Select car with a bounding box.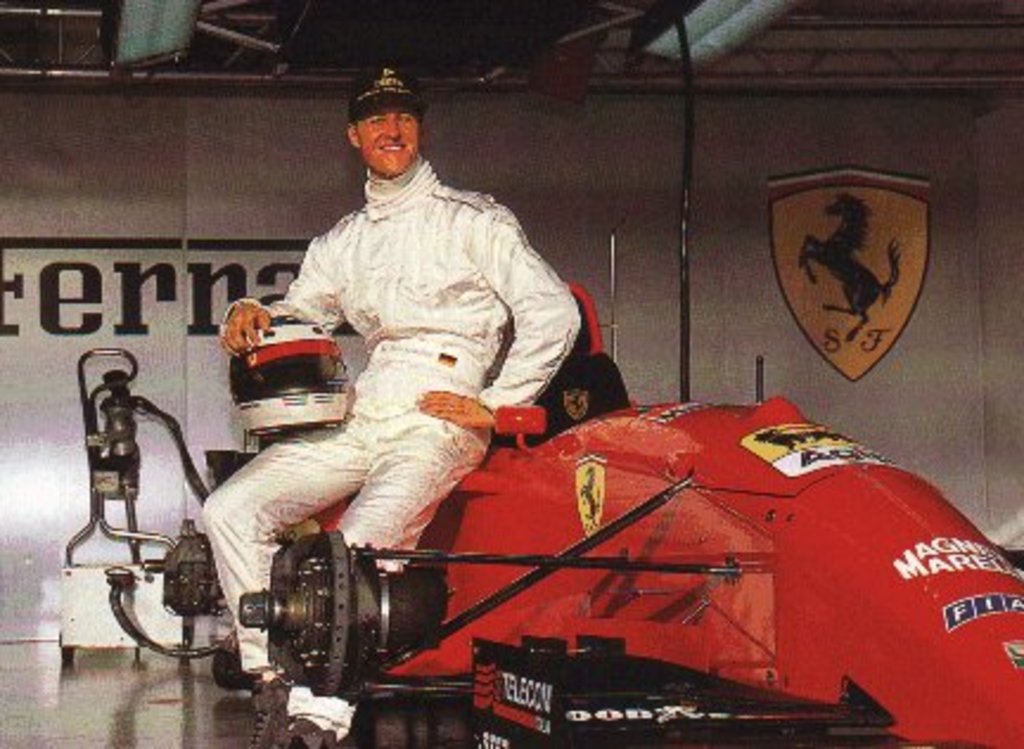
bbox=(152, 235, 1022, 747).
